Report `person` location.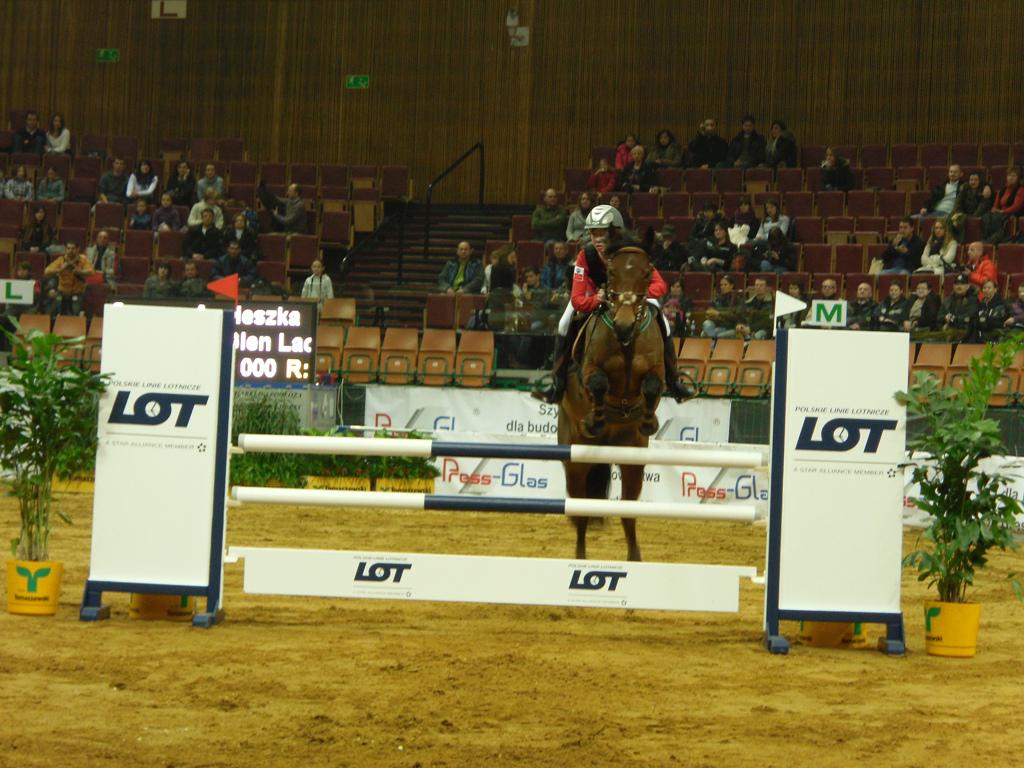
Report: (0,156,34,209).
